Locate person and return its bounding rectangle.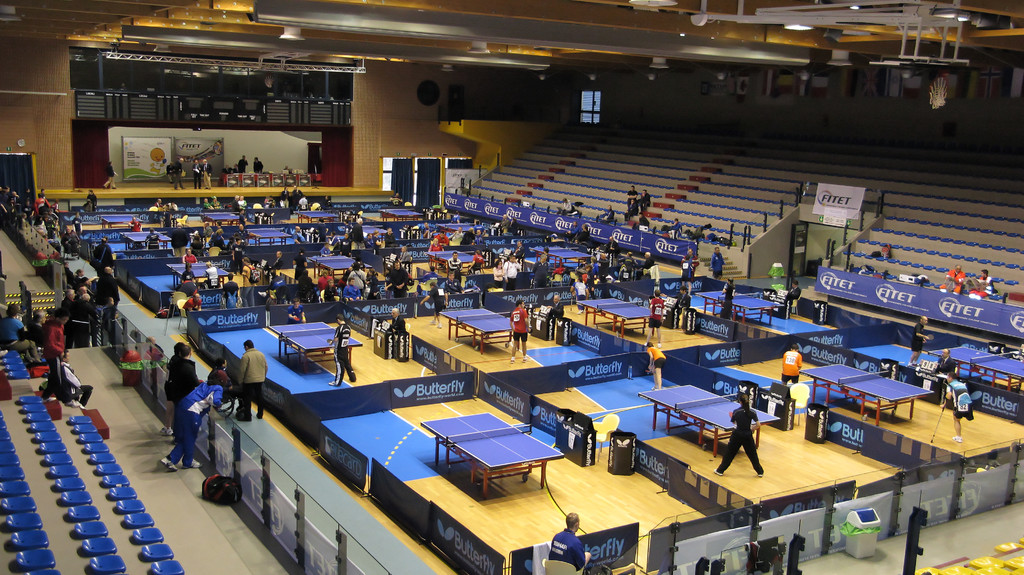
(left=166, top=160, right=172, bottom=181).
